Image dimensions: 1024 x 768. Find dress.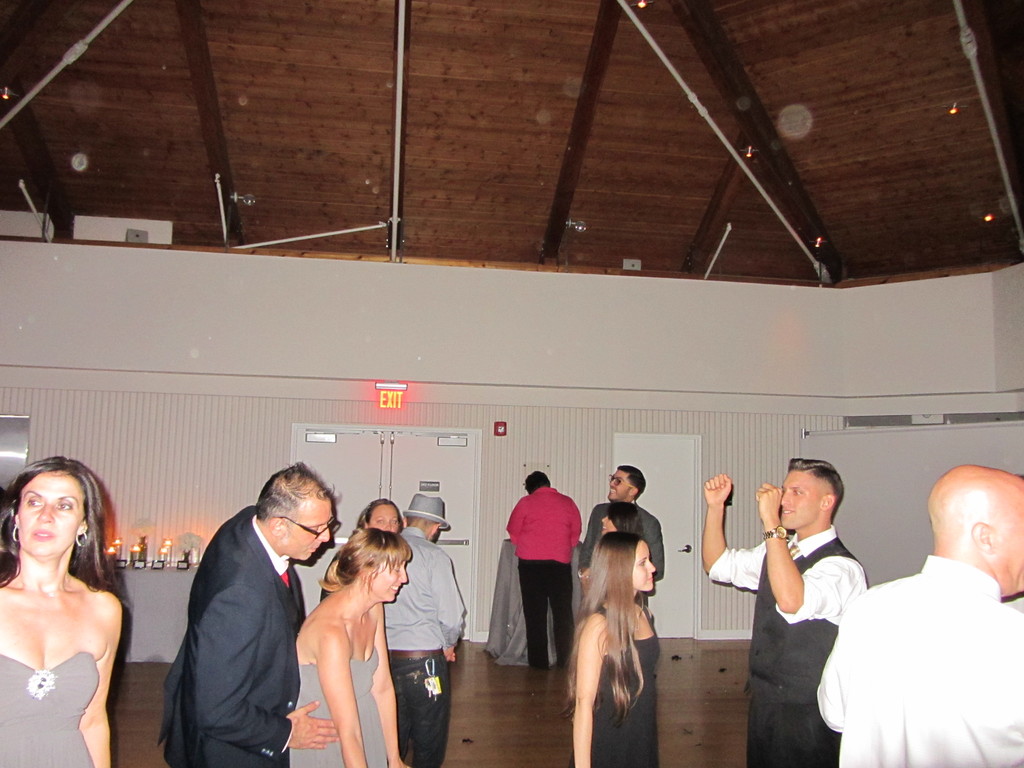
Rect(571, 607, 657, 767).
